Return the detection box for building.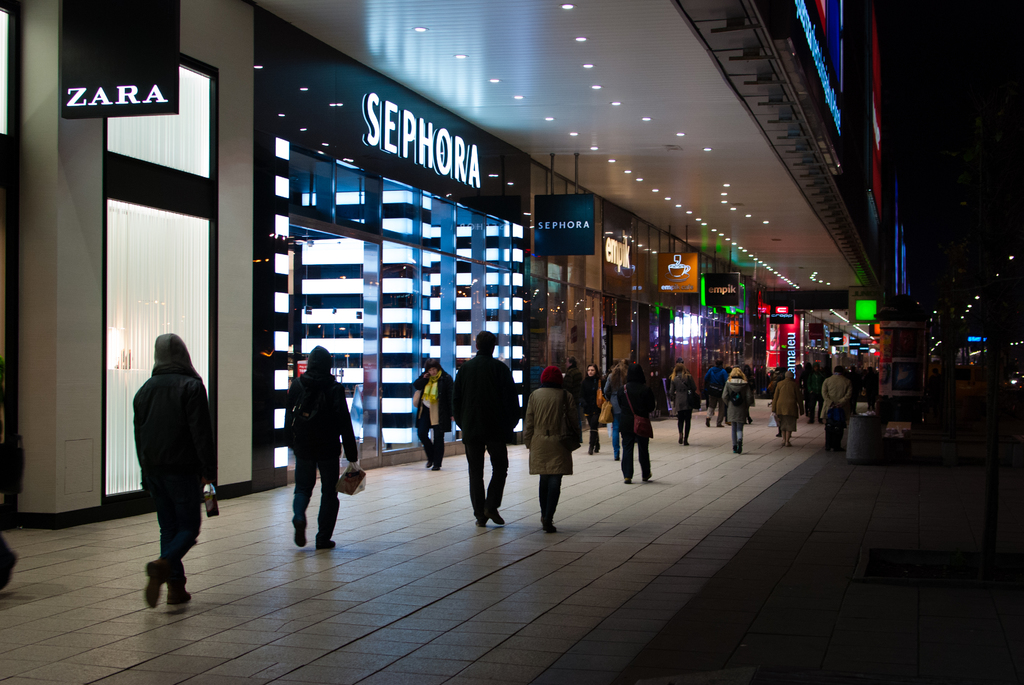
left=0, top=0, right=913, bottom=526.
